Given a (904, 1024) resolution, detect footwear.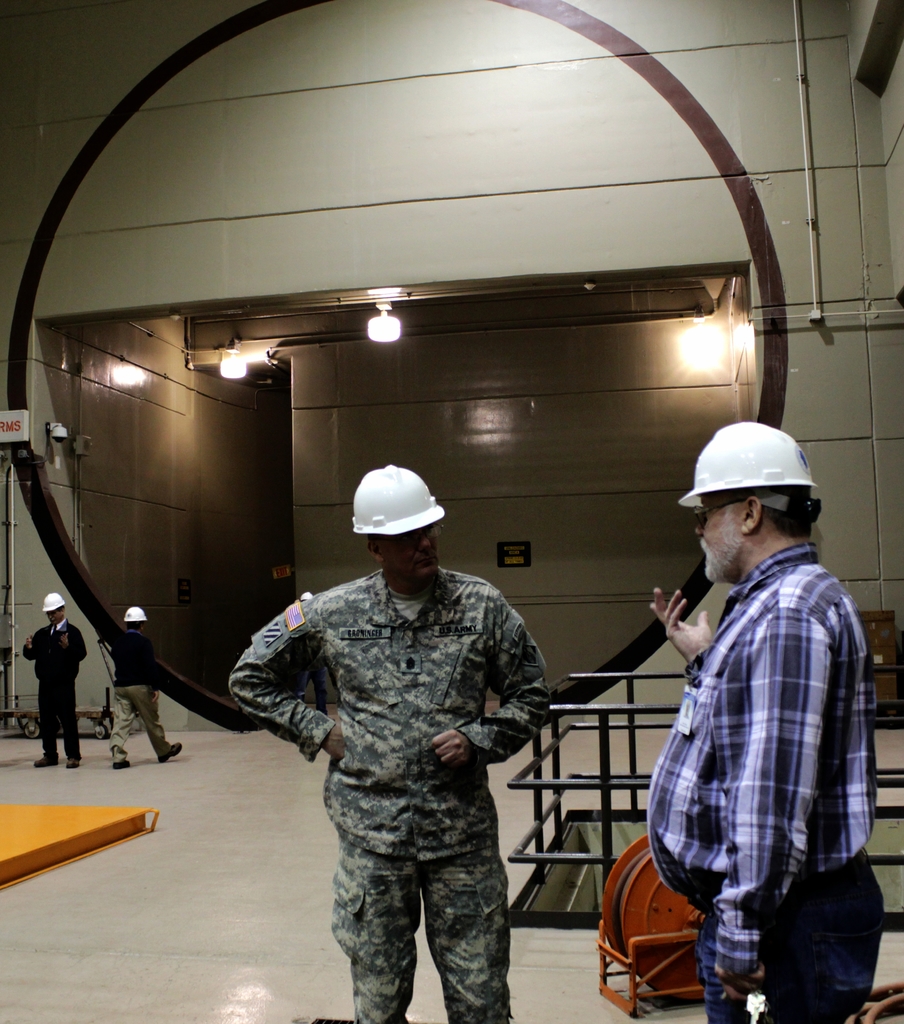
<region>31, 749, 58, 767</region>.
